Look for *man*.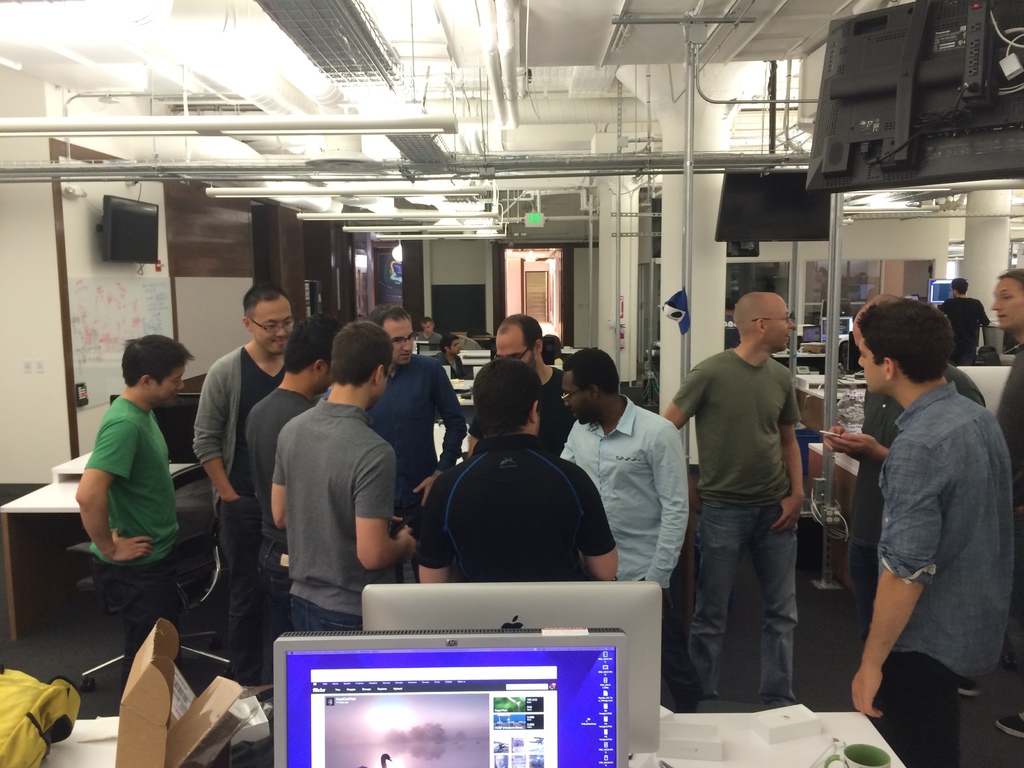
Found: (x1=416, y1=357, x2=614, y2=586).
